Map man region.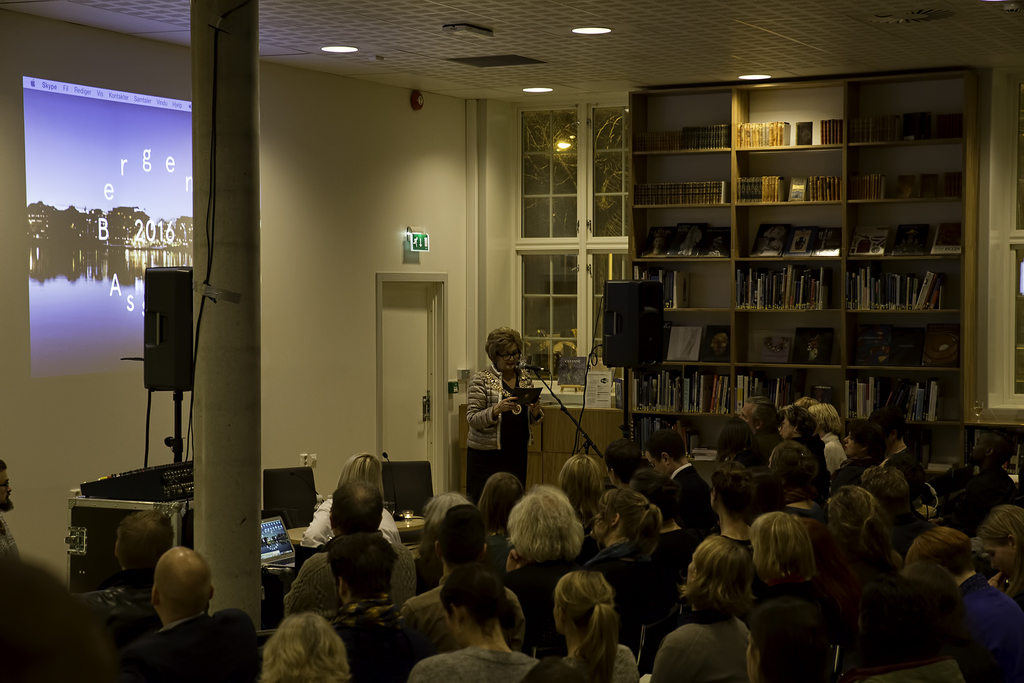
Mapped to (938,431,1021,539).
